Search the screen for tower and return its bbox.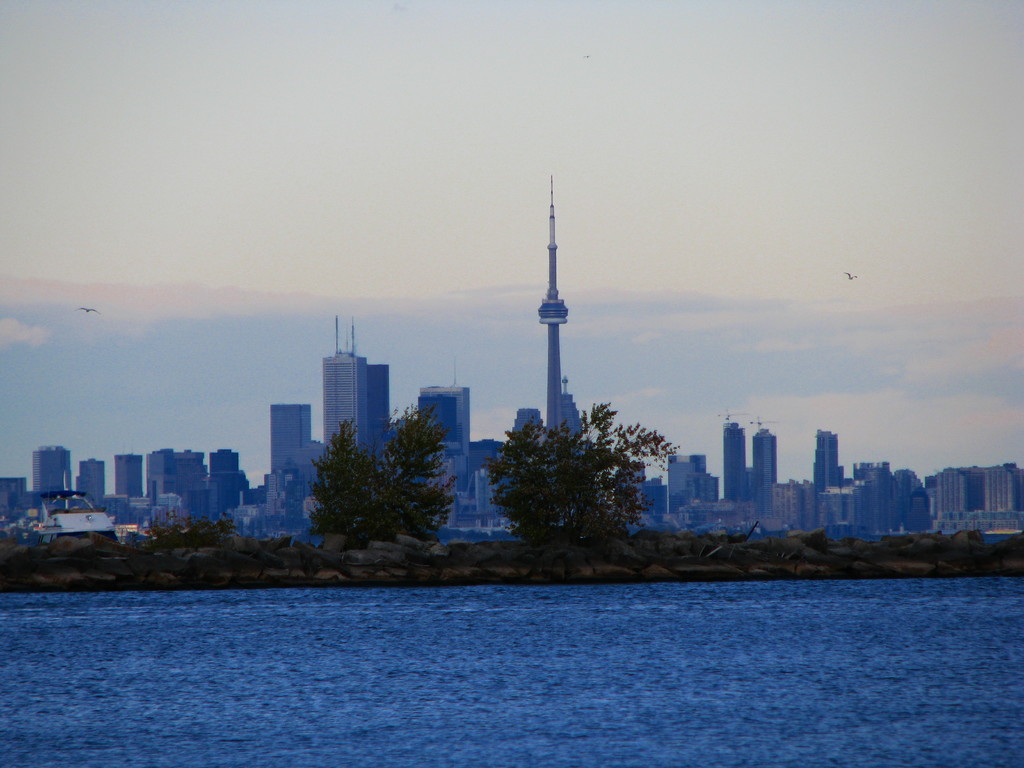
Found: <region>75, 461, 107, 502</region>.
